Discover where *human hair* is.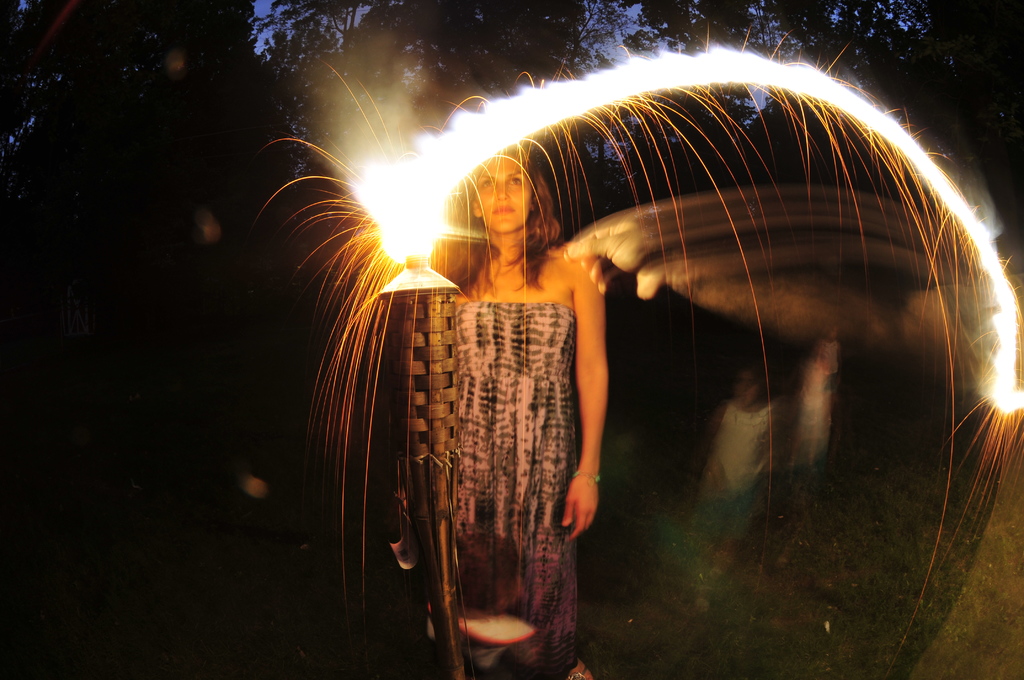
Discovered at 449:150:562:292.
